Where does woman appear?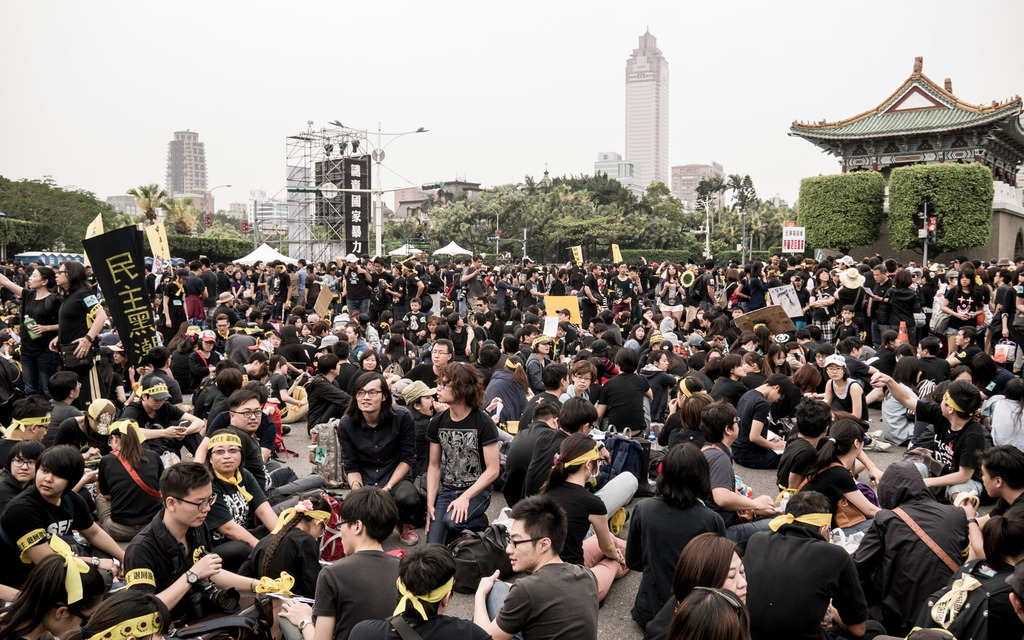
Appears at 808,267,840,344.
